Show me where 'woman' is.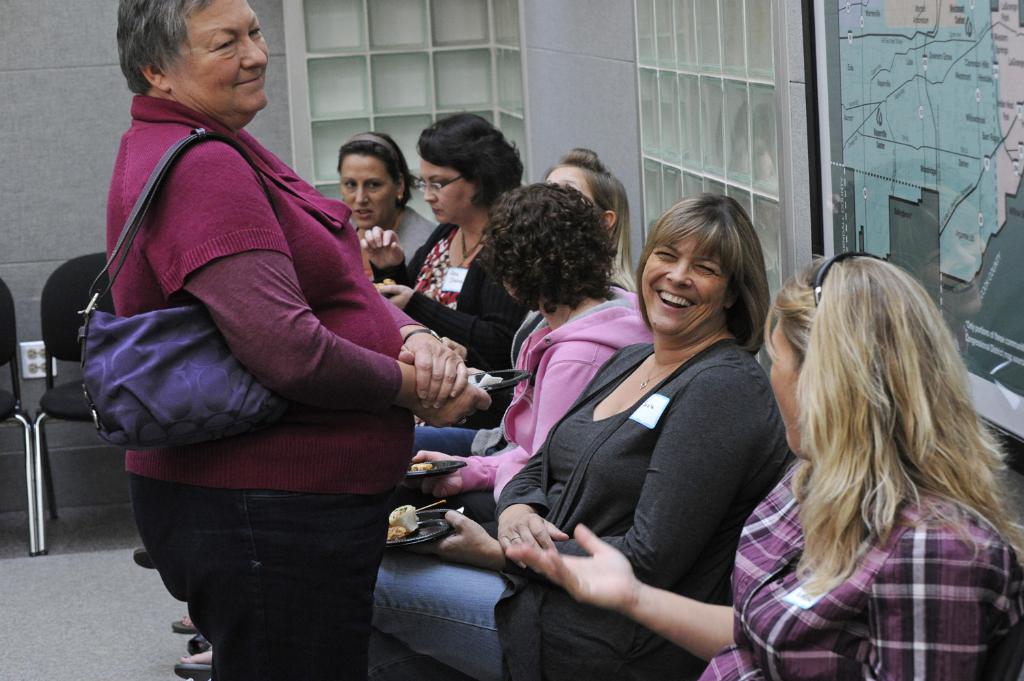
'woman' is at pyautogui.locateOnScreen(172, 177, 798, 675).
